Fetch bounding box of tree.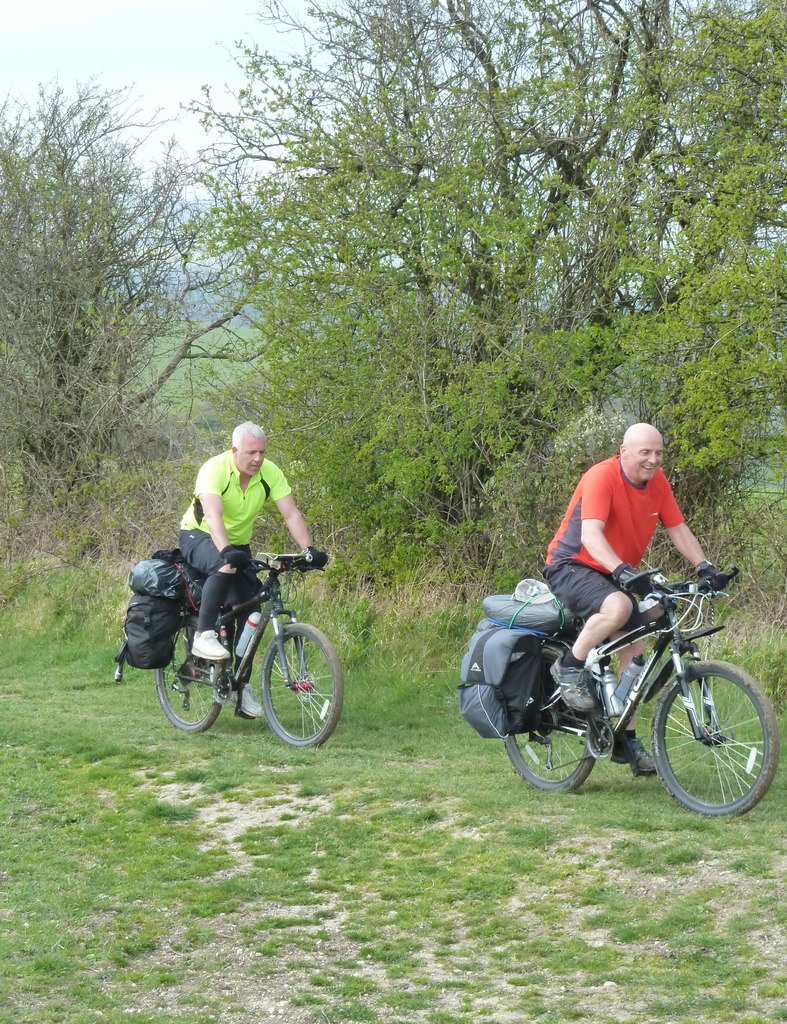
Bbox: [left=58, top=31, right=786, bottom=677].
